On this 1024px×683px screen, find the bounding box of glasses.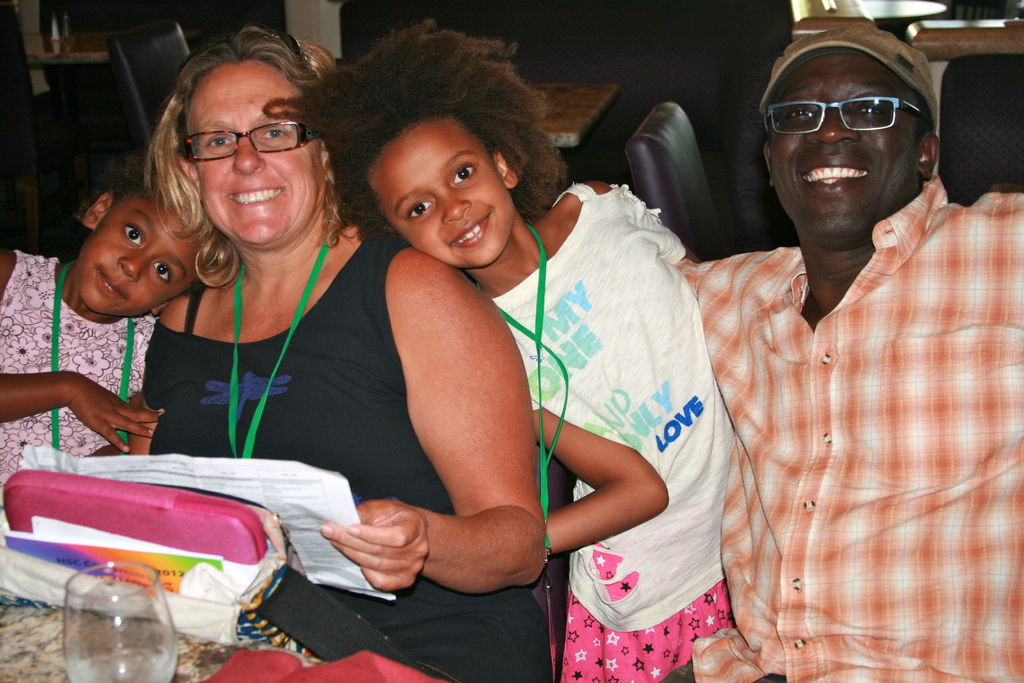
Bounding box: <region>178, 120, 321, 162</region>.
